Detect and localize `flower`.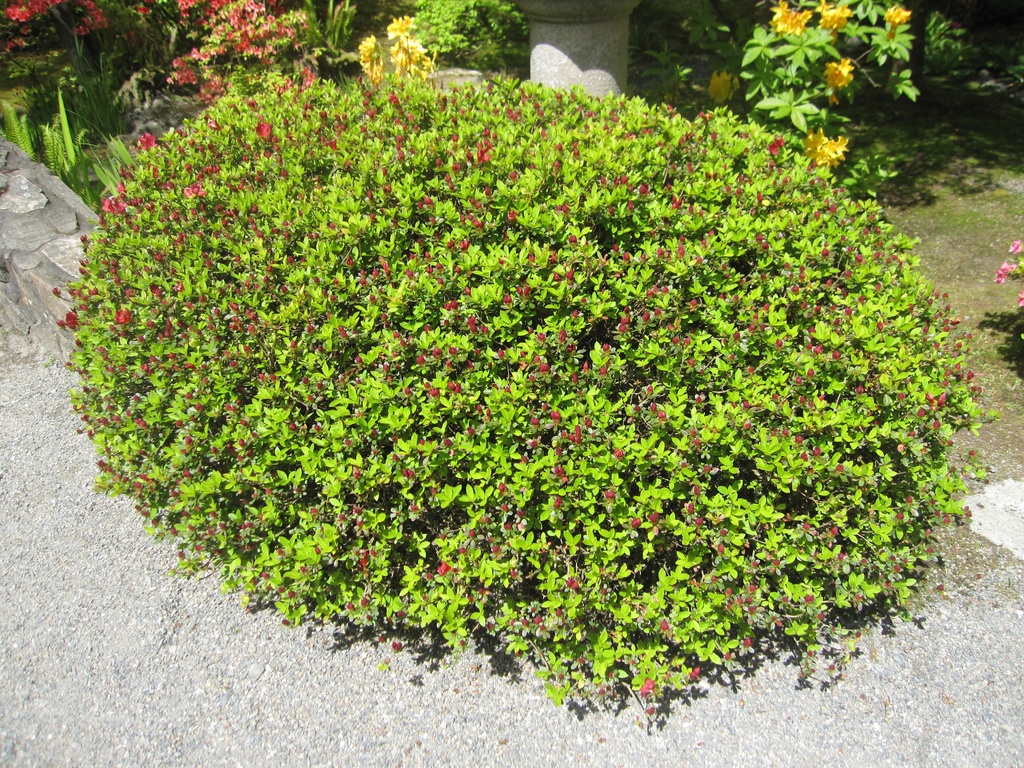
Localized at [left=1013, top=289, right=1023, bottom=308].
